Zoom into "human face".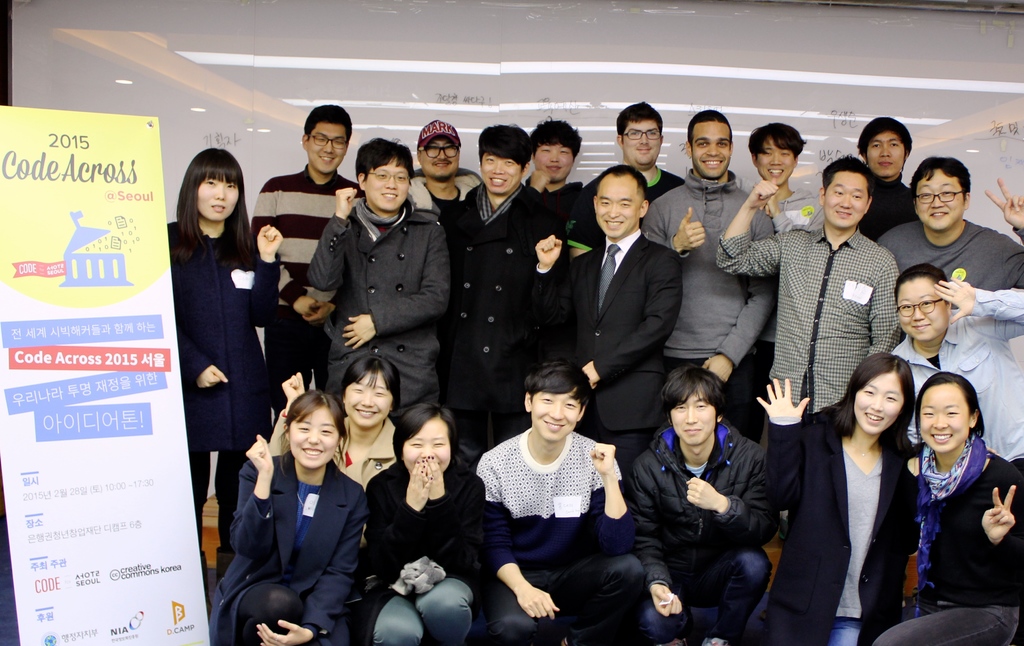
Zoom target: (x1=758, y1=141, x2=797, y2=188).
